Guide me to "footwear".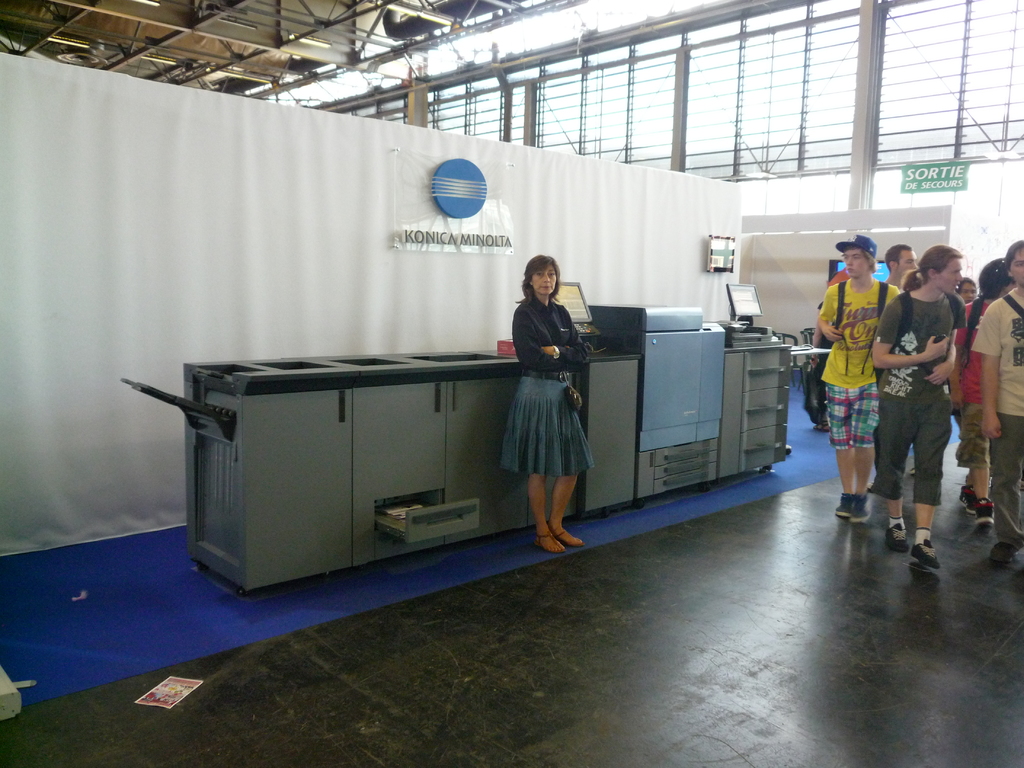
Guidance: <bbox>951, 480, 970, 512</bbox>.
